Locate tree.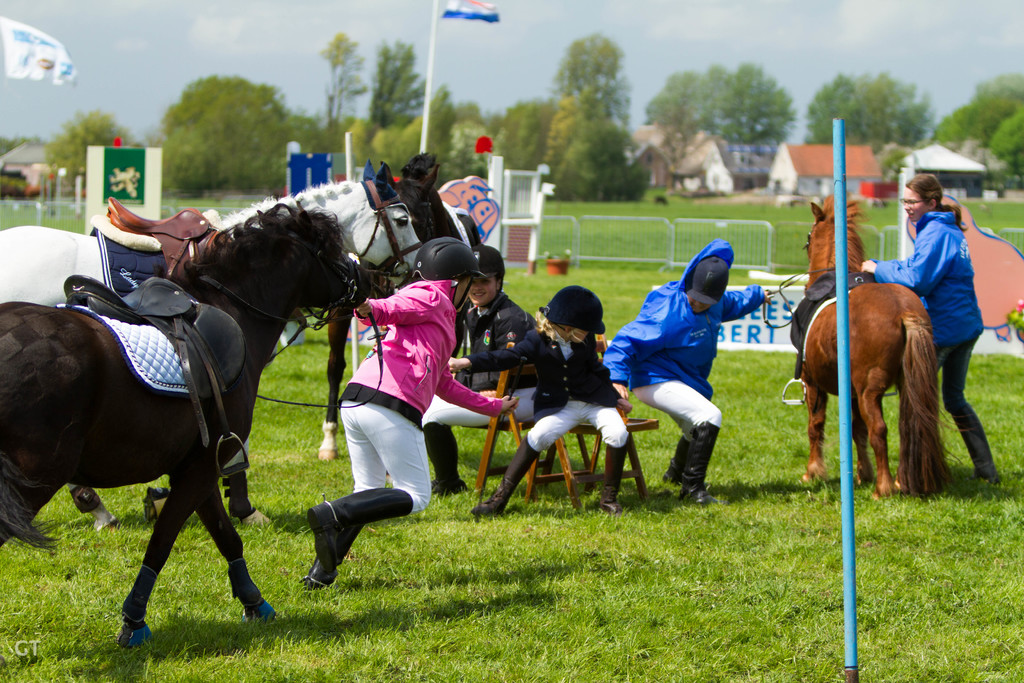
Bounding box: left=324, top=27, right=359, bottom=154.
